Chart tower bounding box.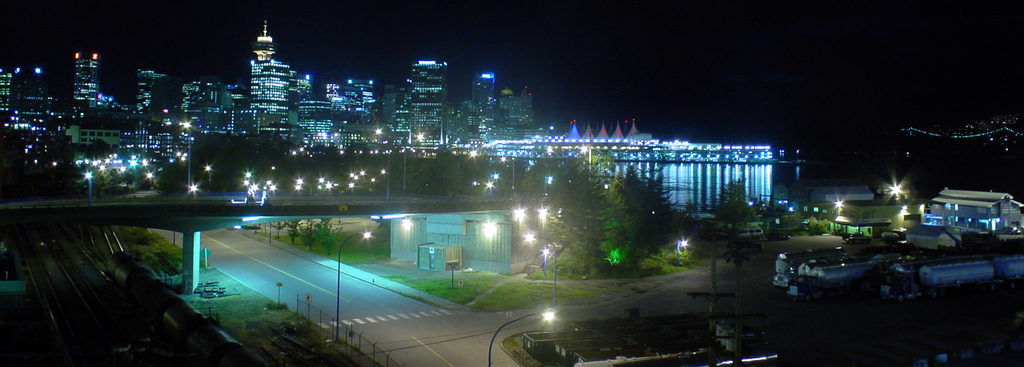
Charted: Rect(72, 49, 99, 106).
